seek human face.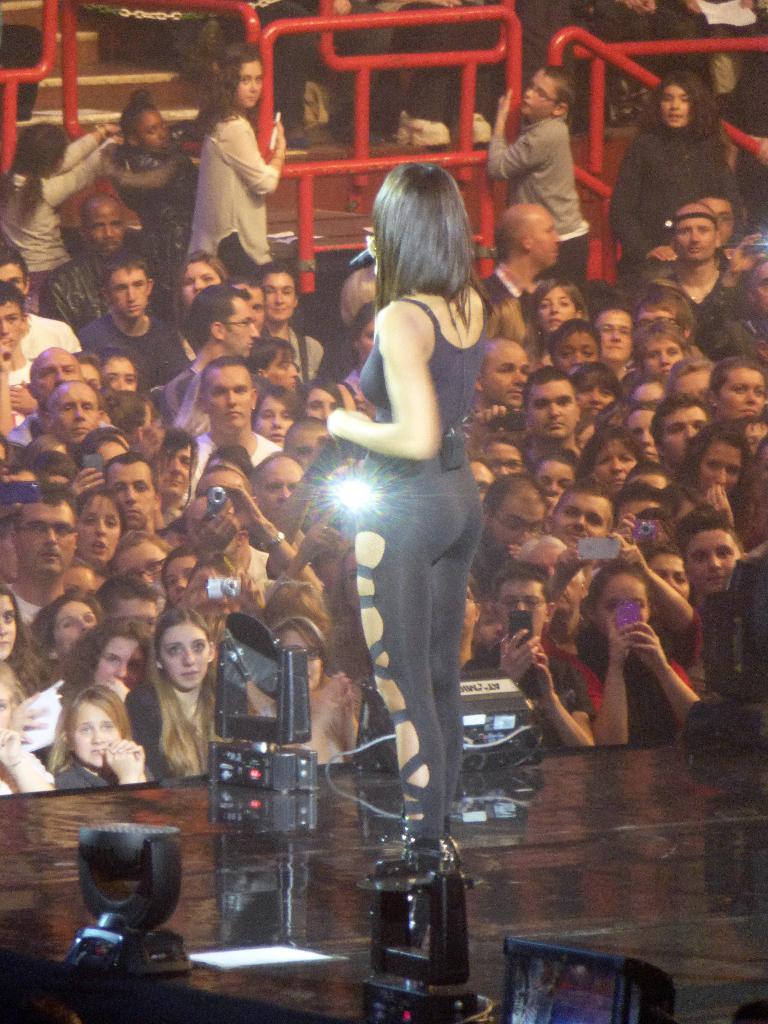
(157, 442, 193, 498).
